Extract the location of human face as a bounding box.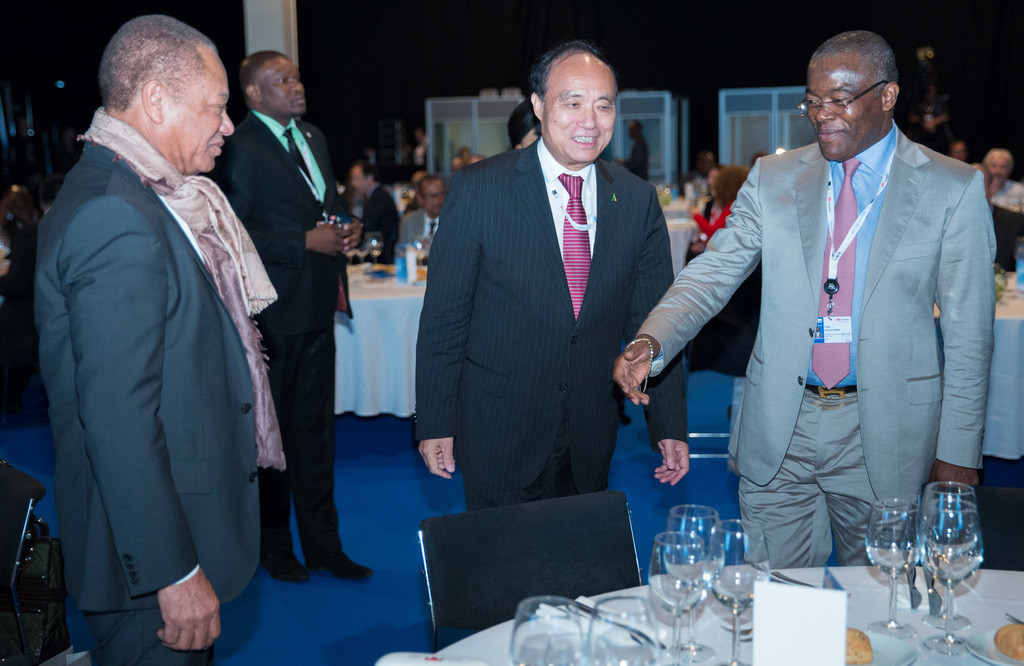
region(546, 73, 620, 165).
